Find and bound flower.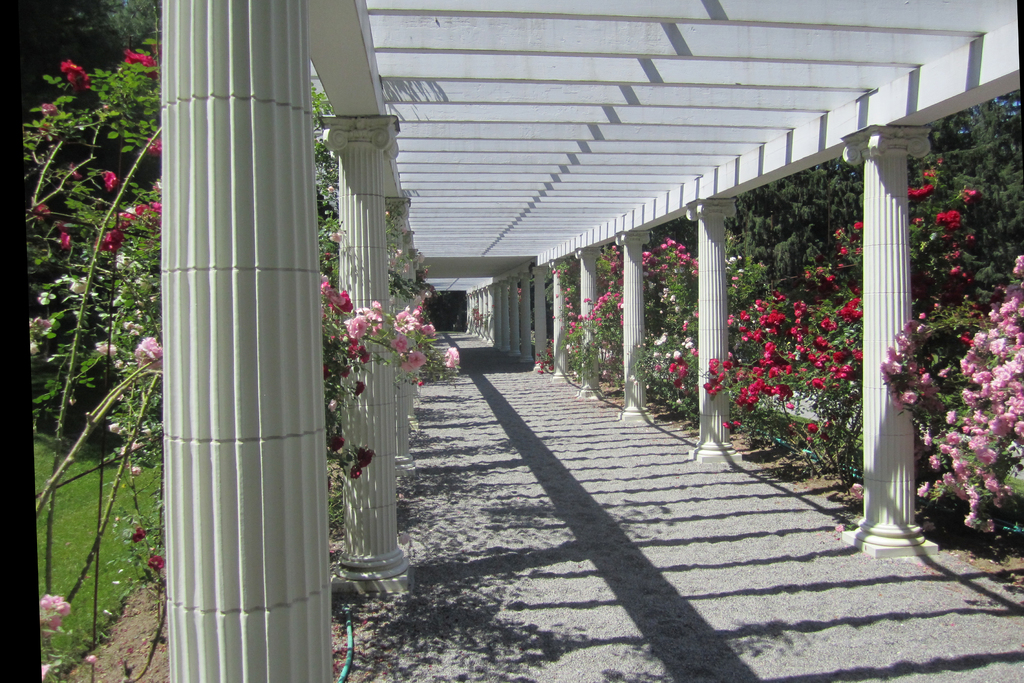
Bound: bbox=(136, 336, 163, 366).
